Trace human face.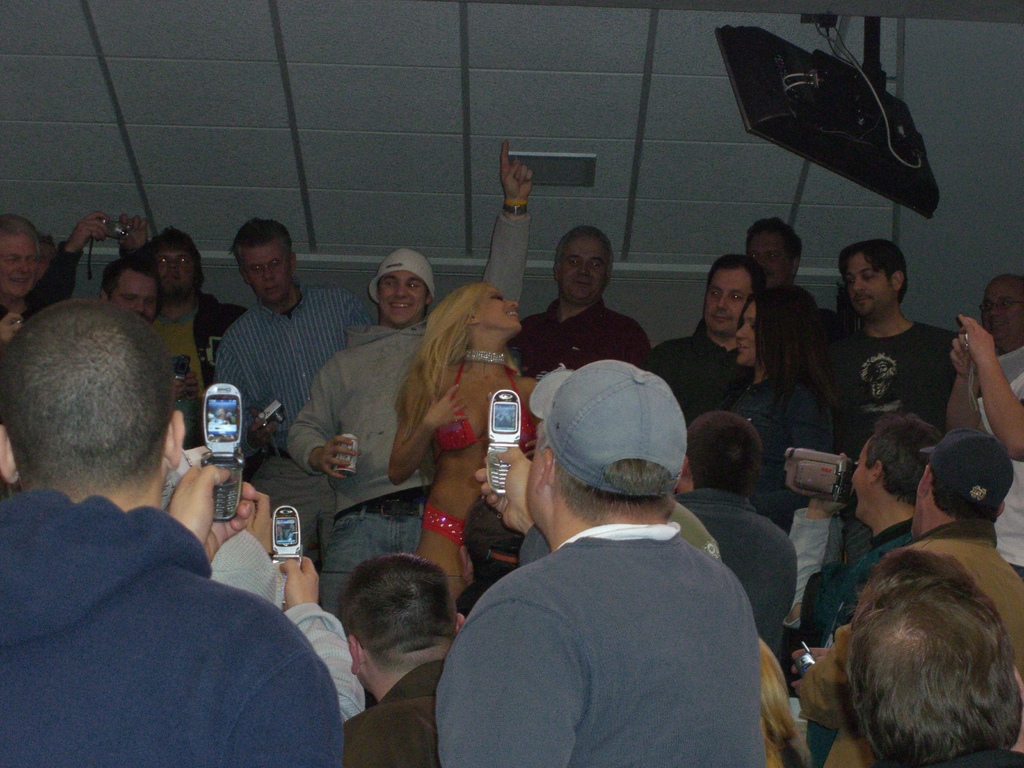
Traced to BBox(159, 246, 191, 295).
